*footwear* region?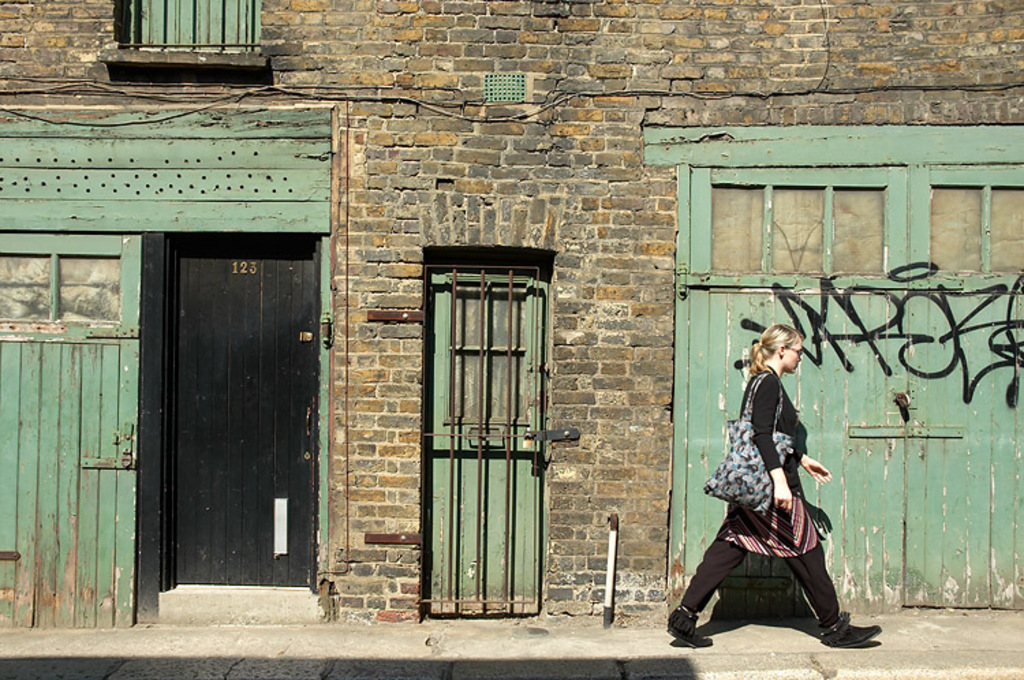
(x1=821, y1=612, x2=889, y2=649)
